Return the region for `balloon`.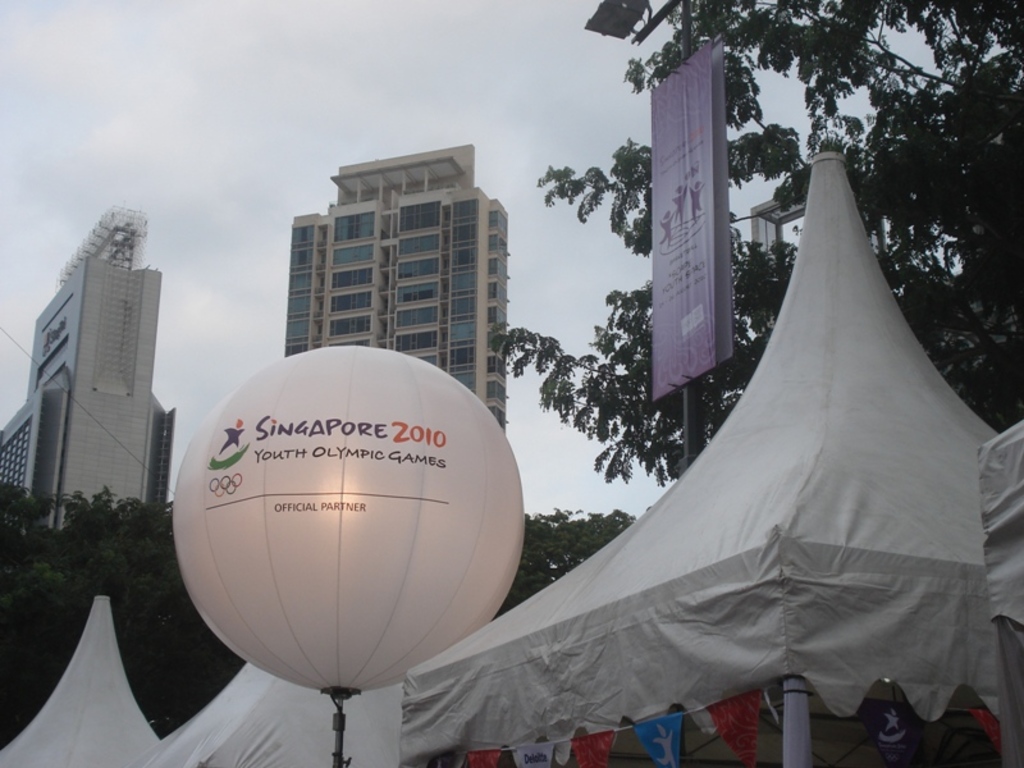
166 343 529 696.
